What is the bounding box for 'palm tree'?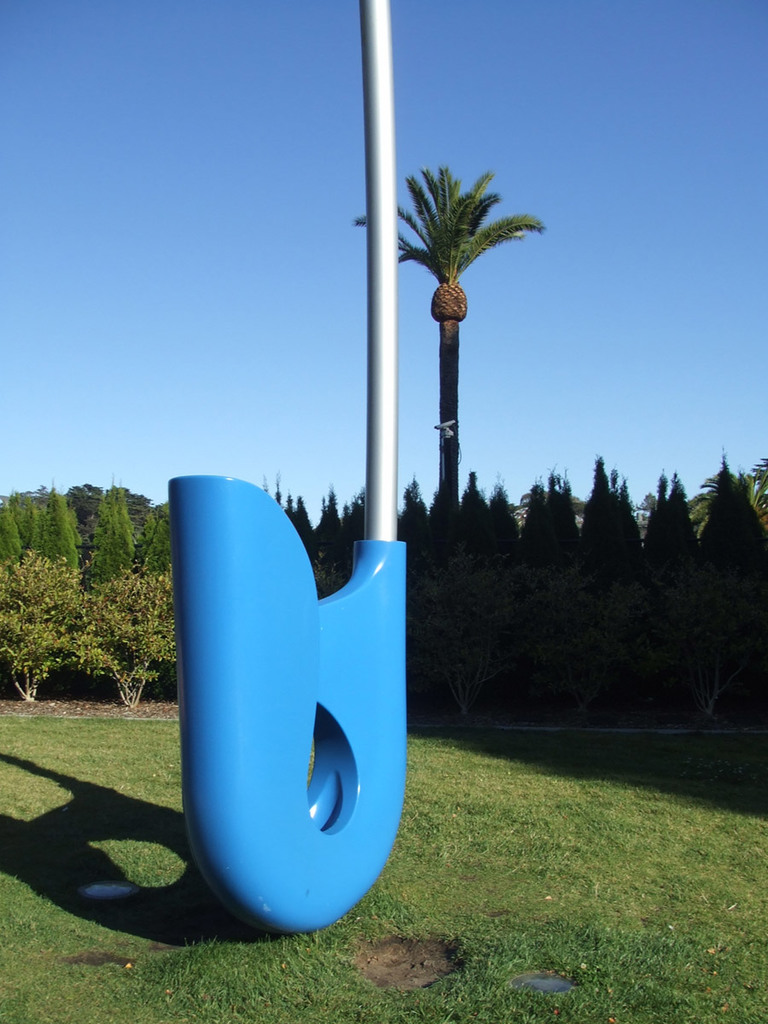
rect(354, 172, 542, 498).
